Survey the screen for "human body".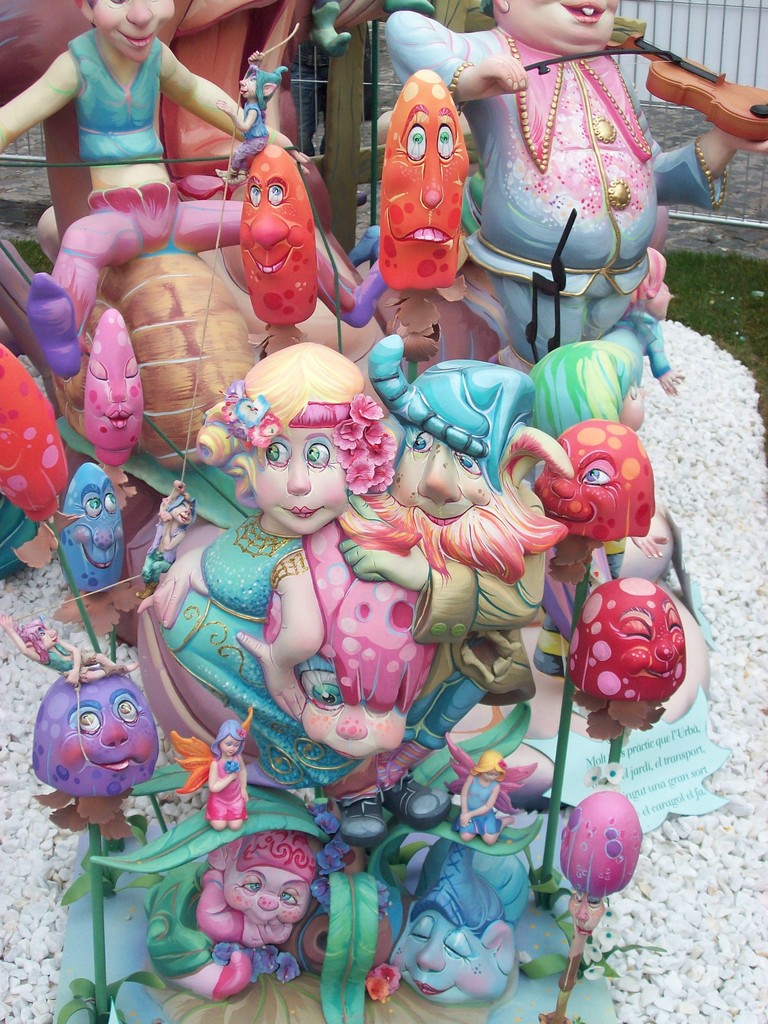
Survey found: l=0, t=0, r=387, b=372.
